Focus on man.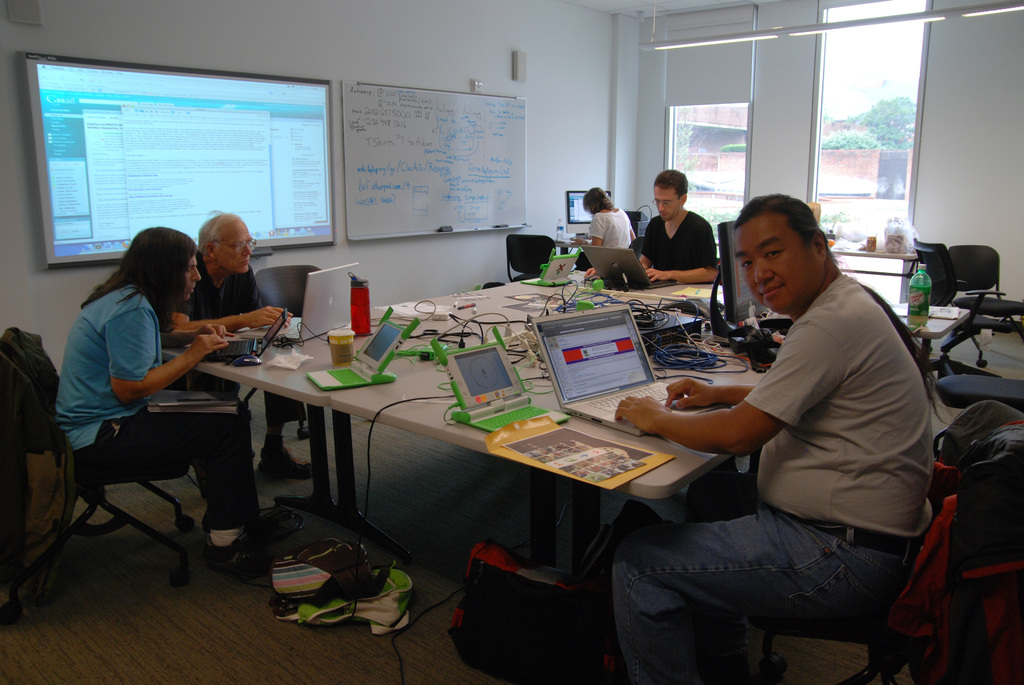
Focused at Rect(635, 169, 719, 284).
